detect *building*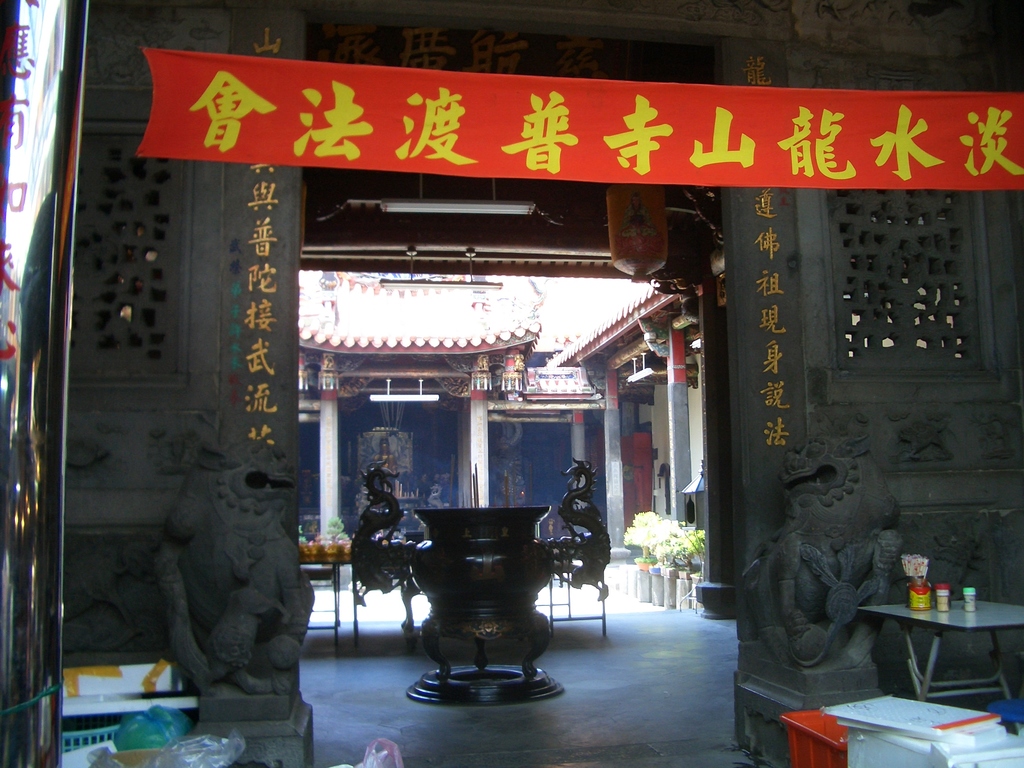
[left=0, top=0, right=1023, bottom=767]
